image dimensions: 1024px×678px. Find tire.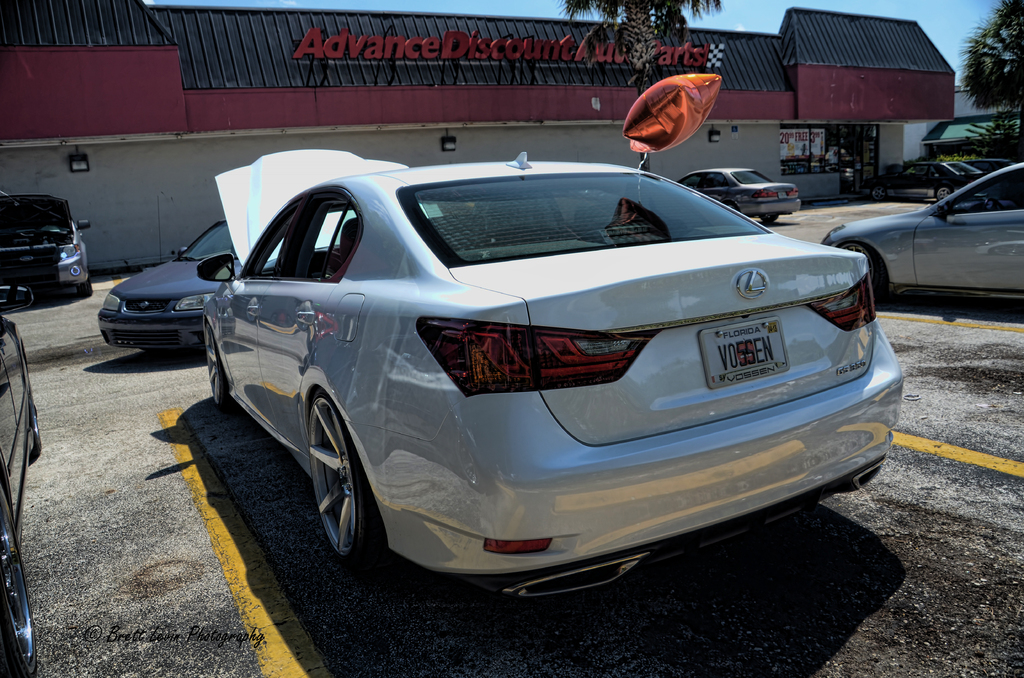
(x1=76, y1=278, x2=93, y2=296).
